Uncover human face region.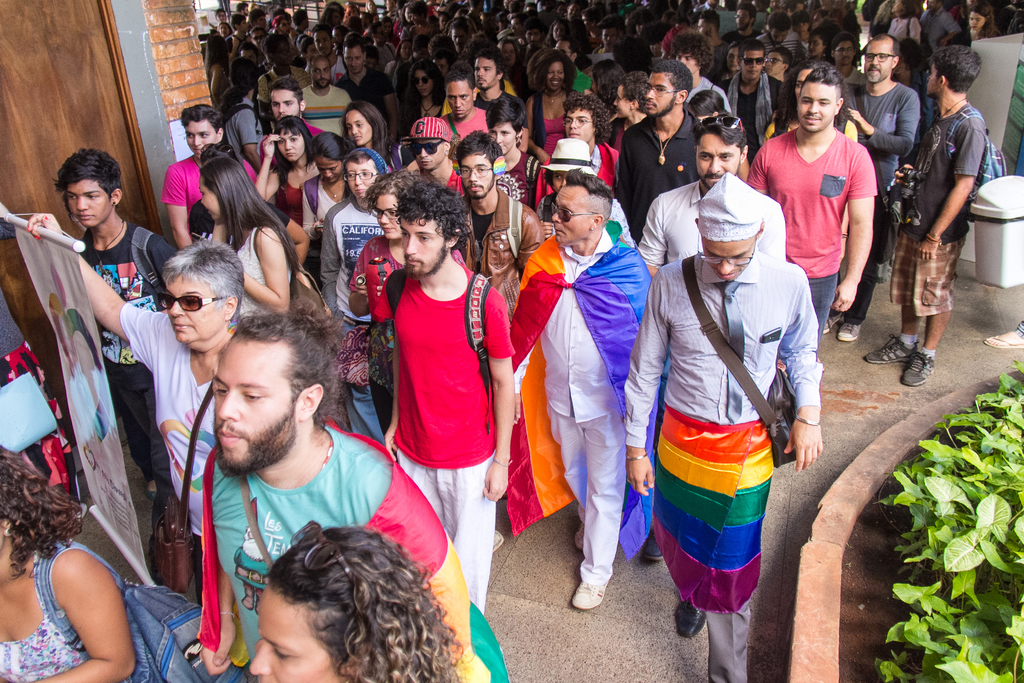
Uncovered: (left=459, top=152, right=494, bottom=195).
